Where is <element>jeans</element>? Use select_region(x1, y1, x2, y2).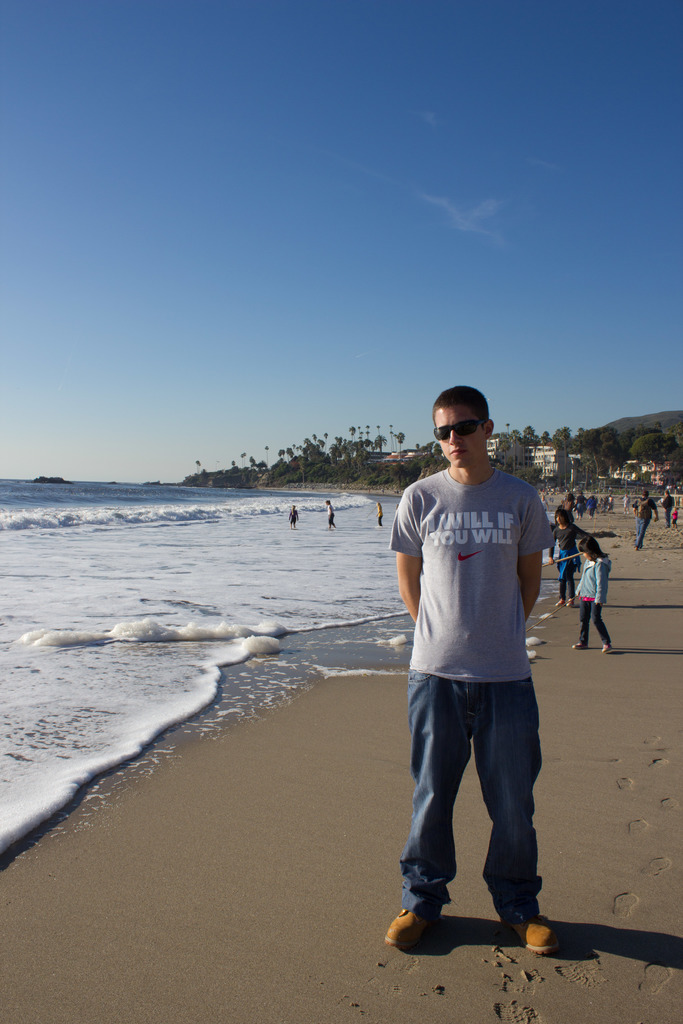
select_region(582, 599, 615, 644).
